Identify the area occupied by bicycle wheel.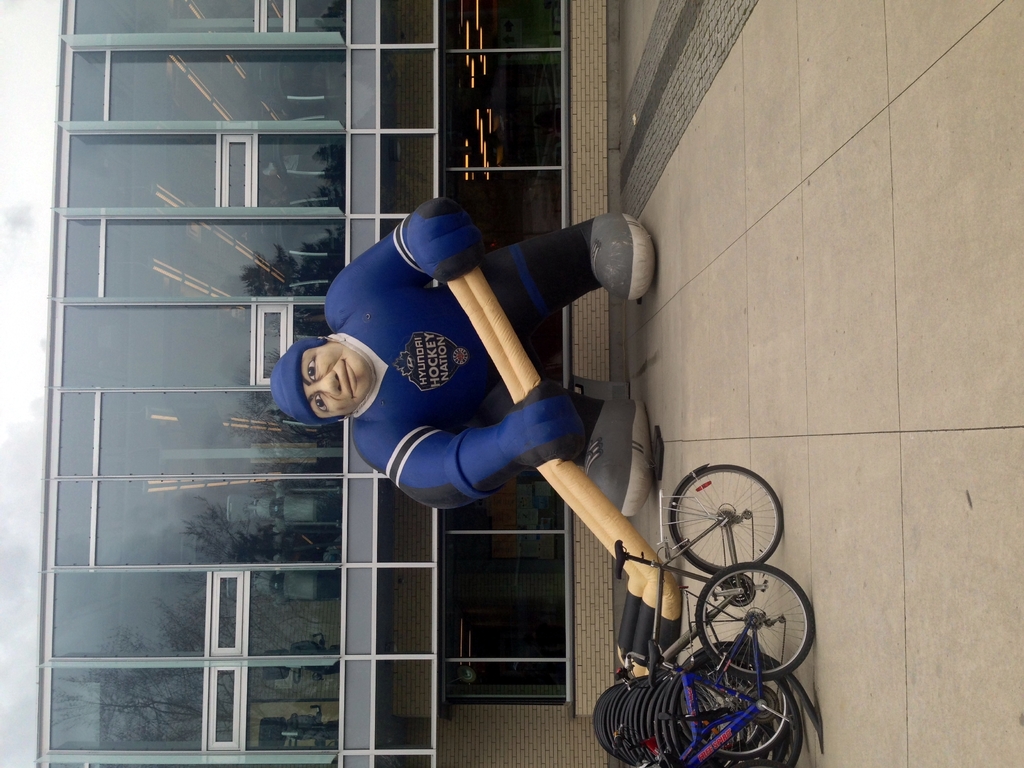
Area: <region>695, 561, 814, 684</region>.
